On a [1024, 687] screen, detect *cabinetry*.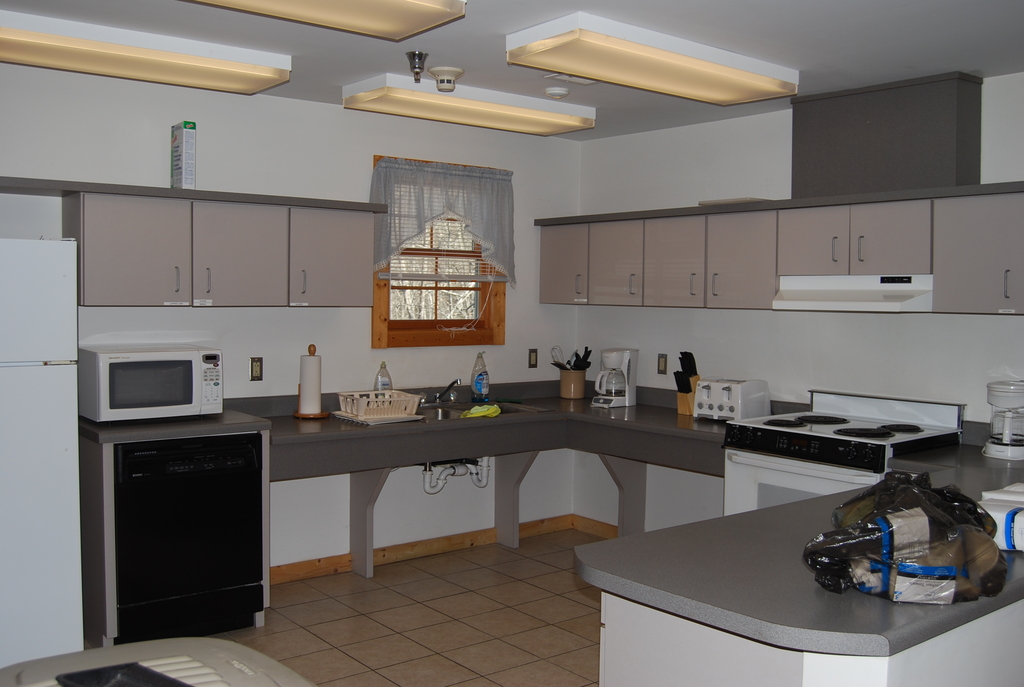
<bbox>704, 212, 774, 310</bbox>.
